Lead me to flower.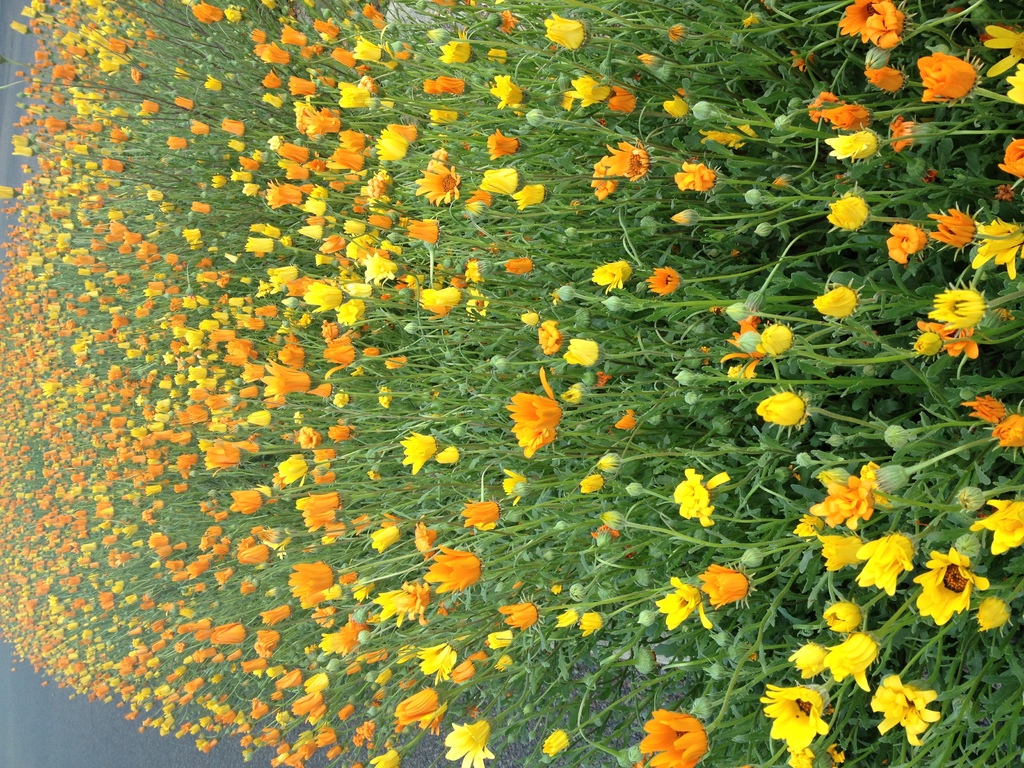
Lead to locate(489, 631, 527, 648).
